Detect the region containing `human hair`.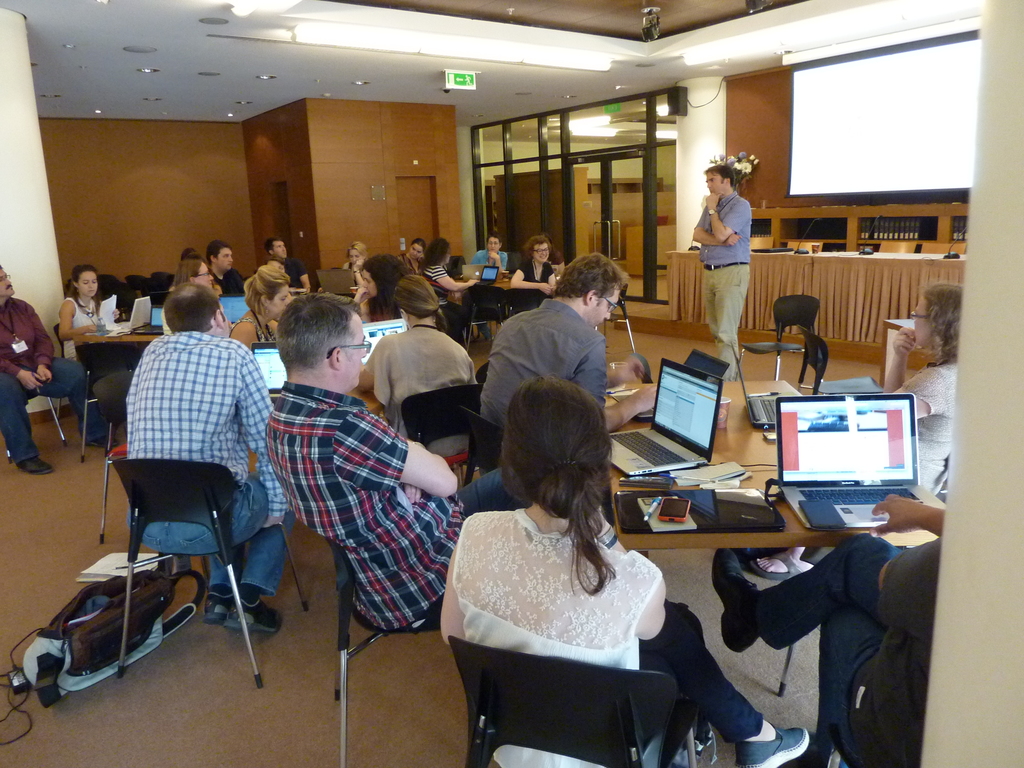
region(488, 232, 500, 239).
